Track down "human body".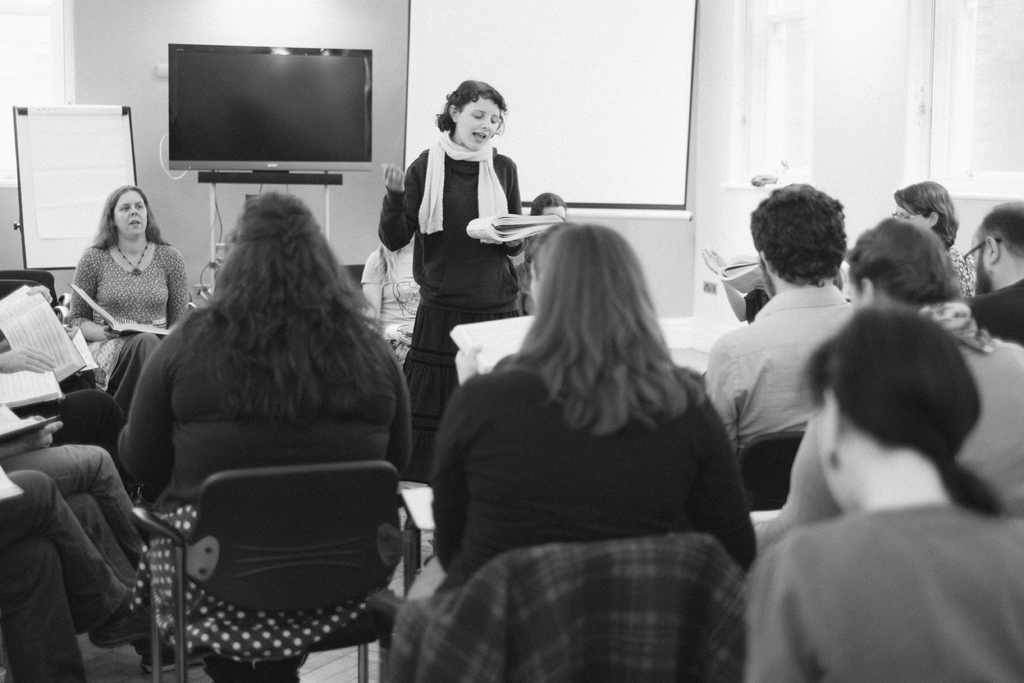
Tracked to [5,466,147,682].
